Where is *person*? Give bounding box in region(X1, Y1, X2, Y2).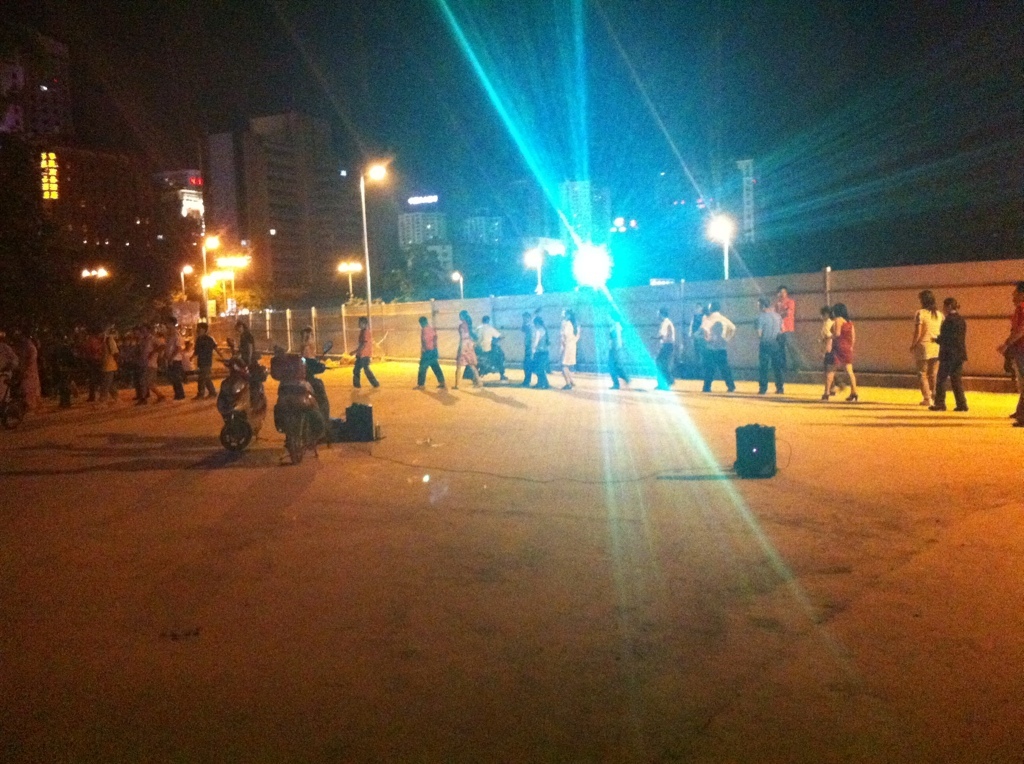
region(647, 303, 681, 391).
